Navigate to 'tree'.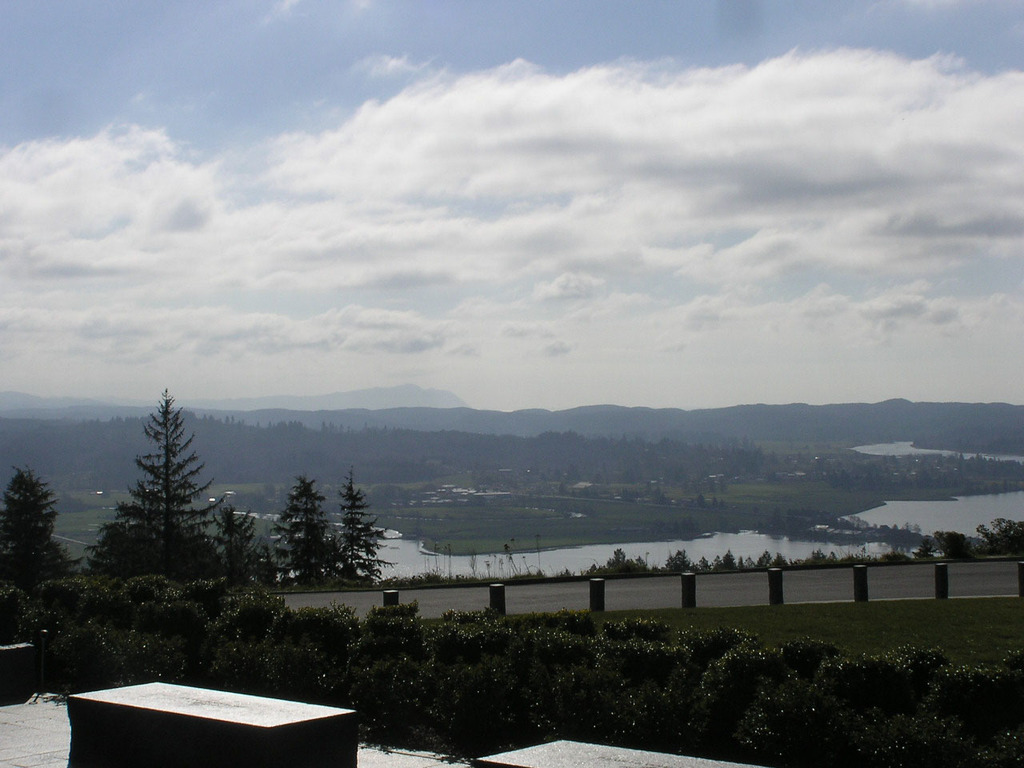
Navigation target: 217:506:278:594.
